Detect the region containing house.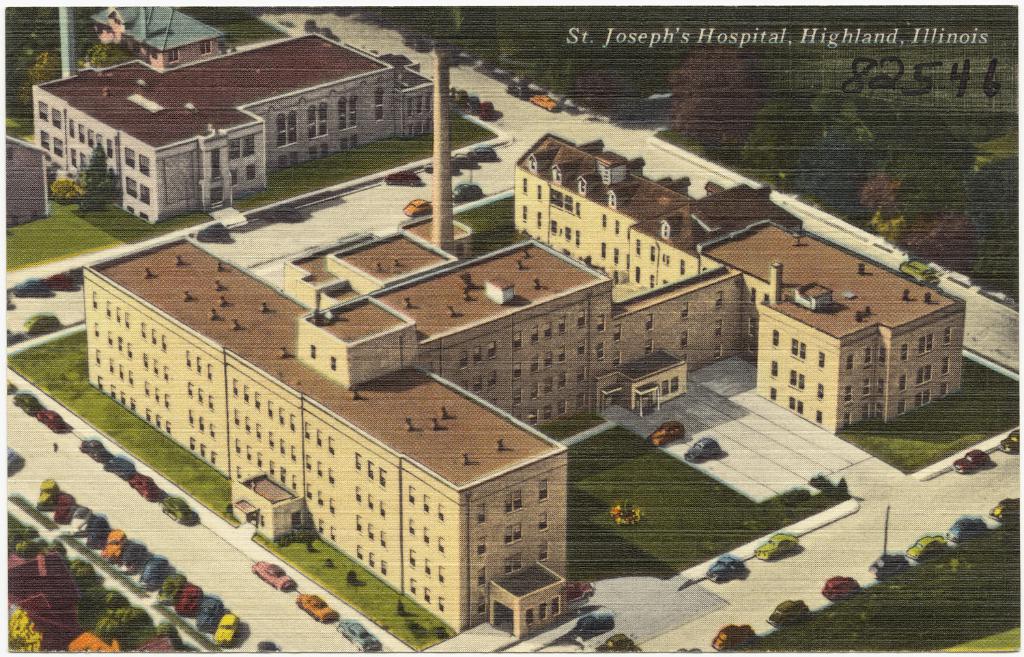
bbox=(501, 135, 707, 294).
